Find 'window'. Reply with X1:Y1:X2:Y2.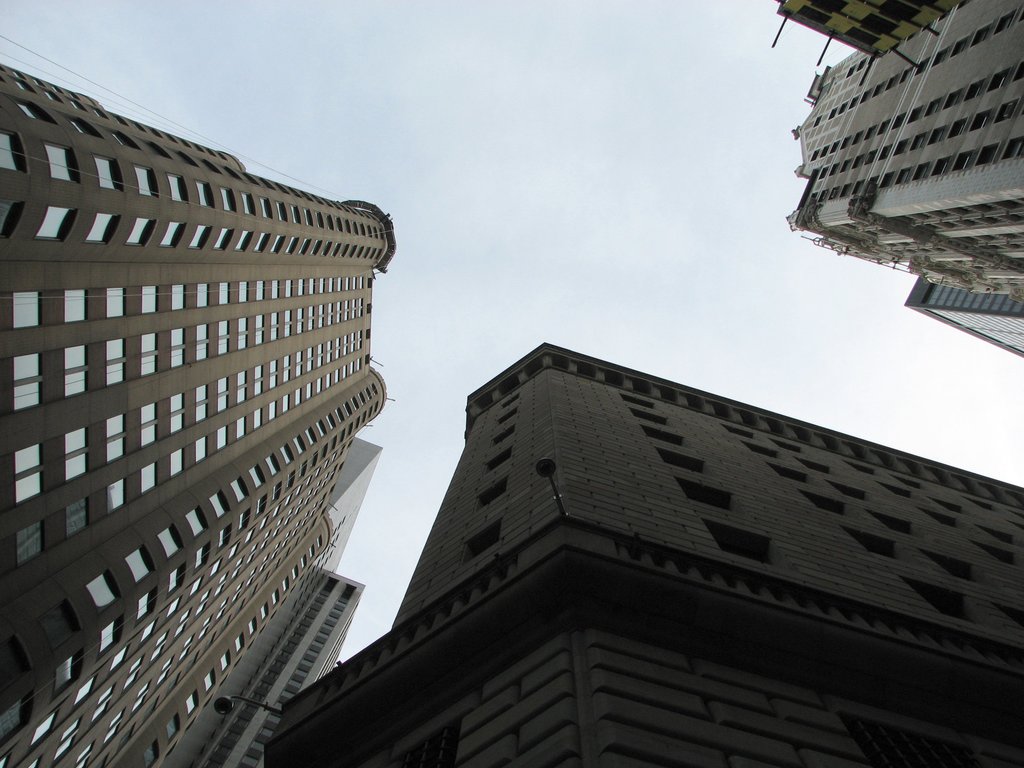
640:425:695:446.
